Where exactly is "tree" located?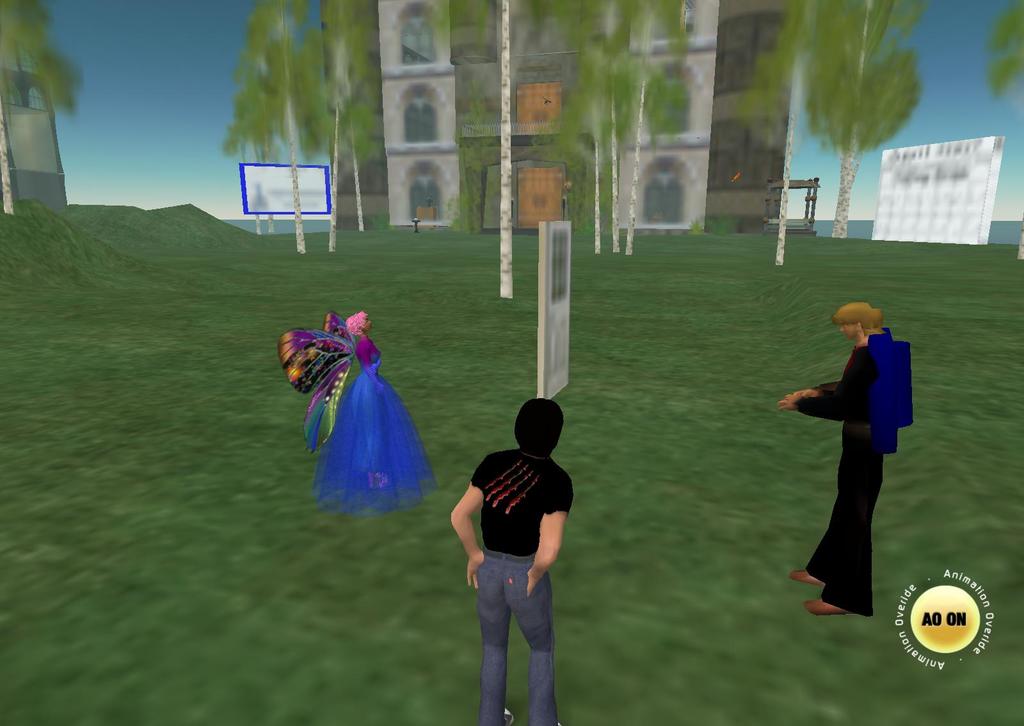
Its bounding box is <bbox>216, 0, 331, 257</bbox>.
